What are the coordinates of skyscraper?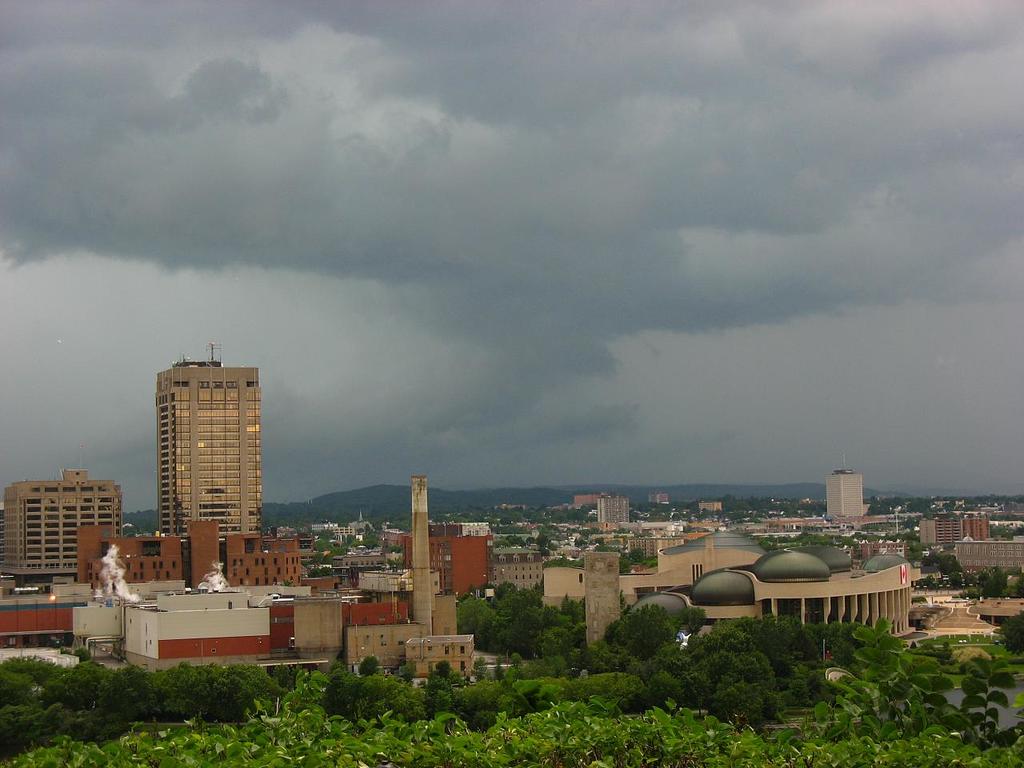
(left=821, top=457, right=865, bottom=523).
